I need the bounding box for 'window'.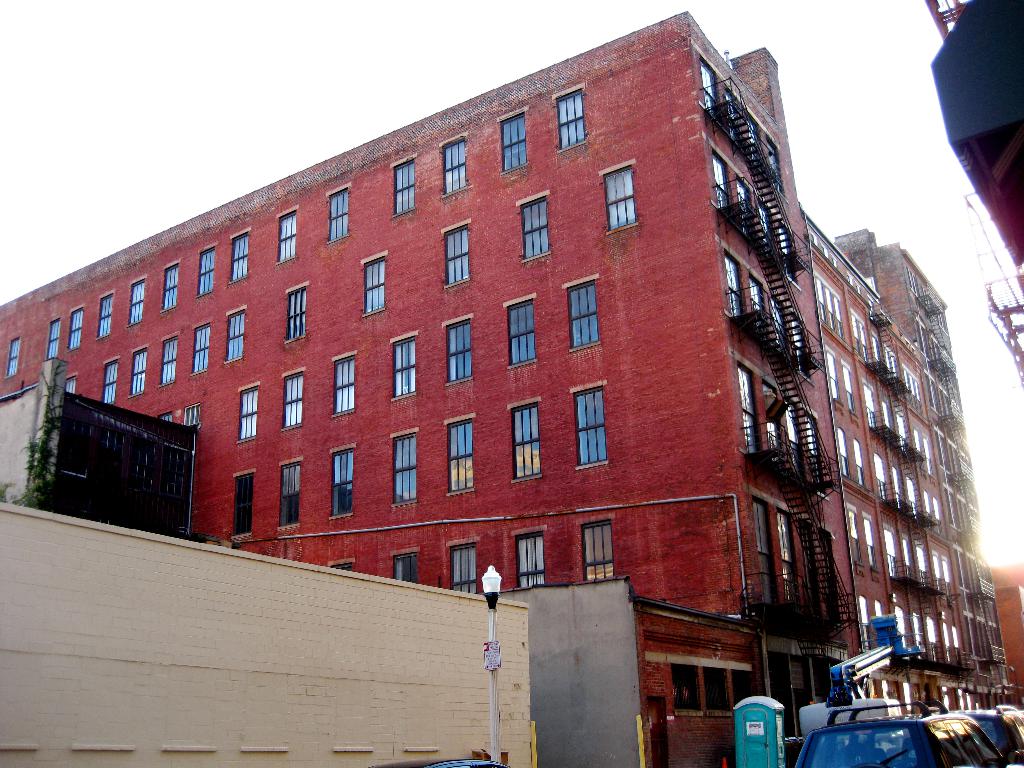
Here it is: bbox=(366, 260, 387, 314).
